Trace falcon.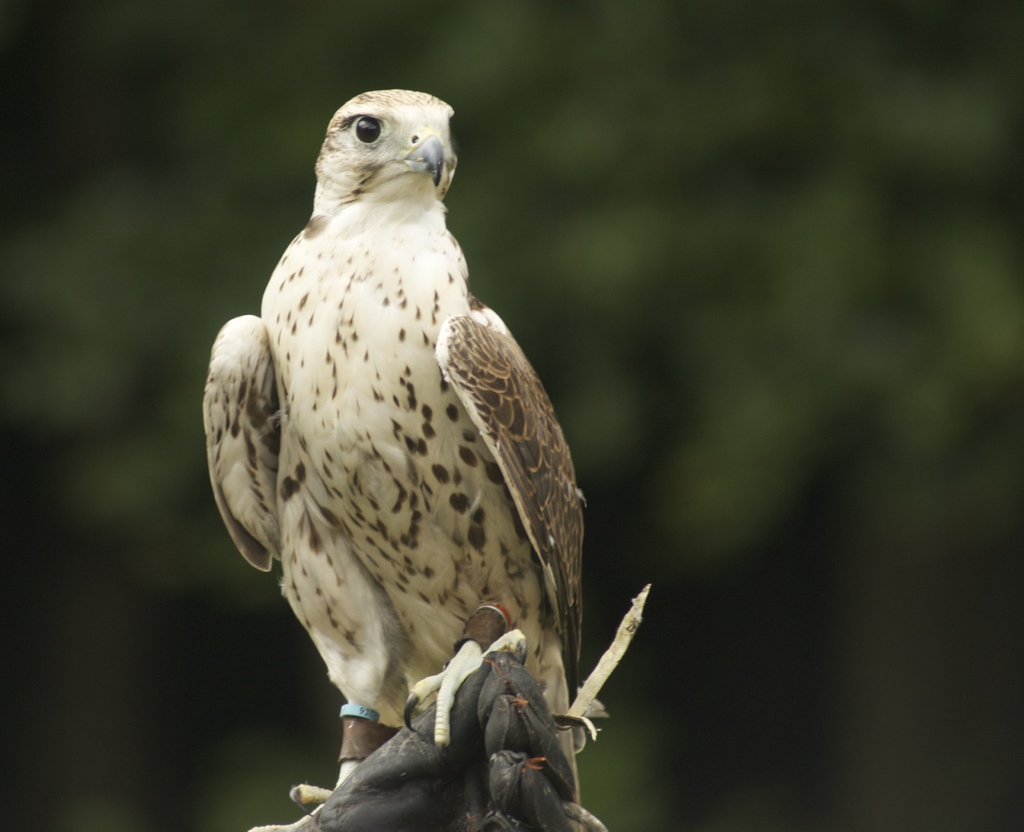
Traced to [202,90,584,831].
